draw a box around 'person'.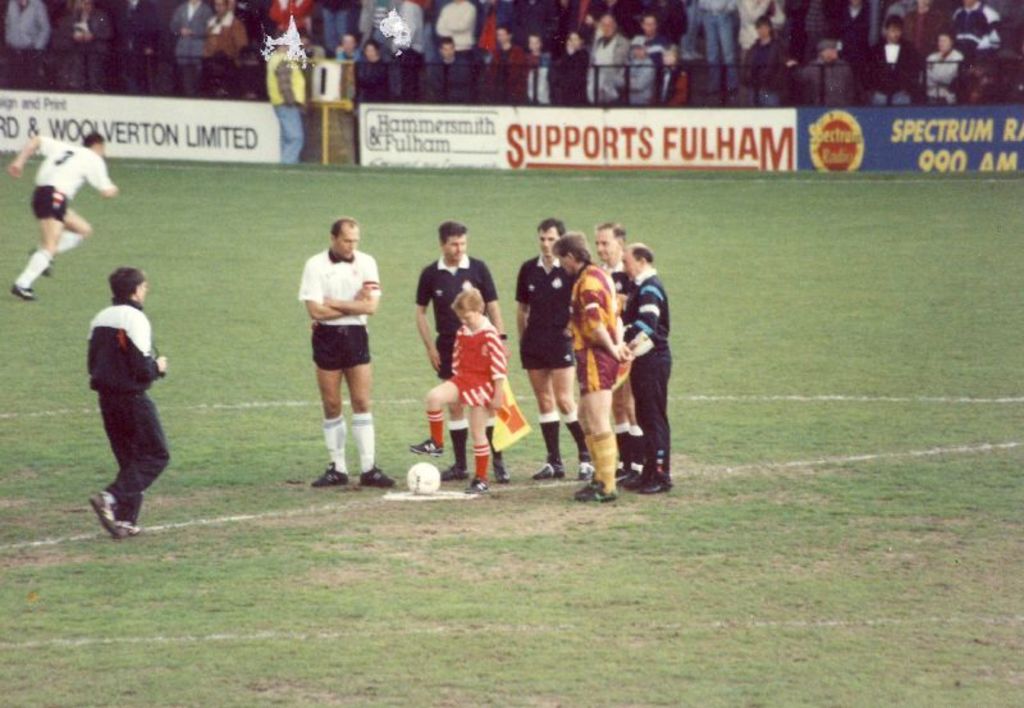
266 0 306 55.
